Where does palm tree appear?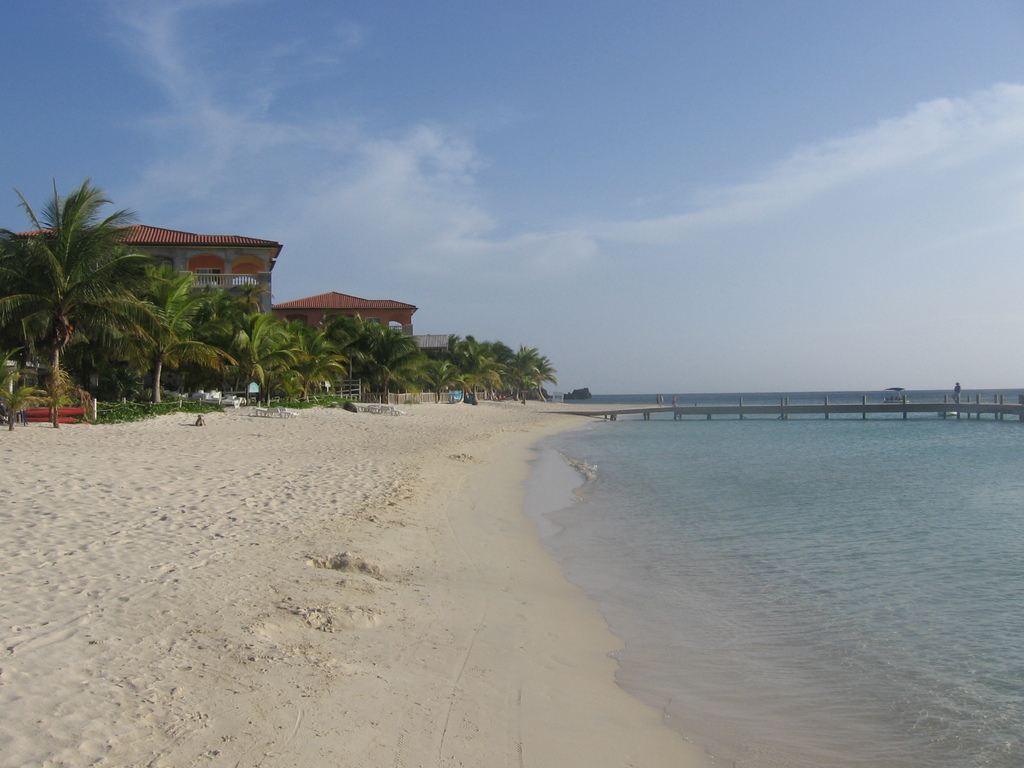
Appears at (left=33, top=353, right=88, bottom=428).
